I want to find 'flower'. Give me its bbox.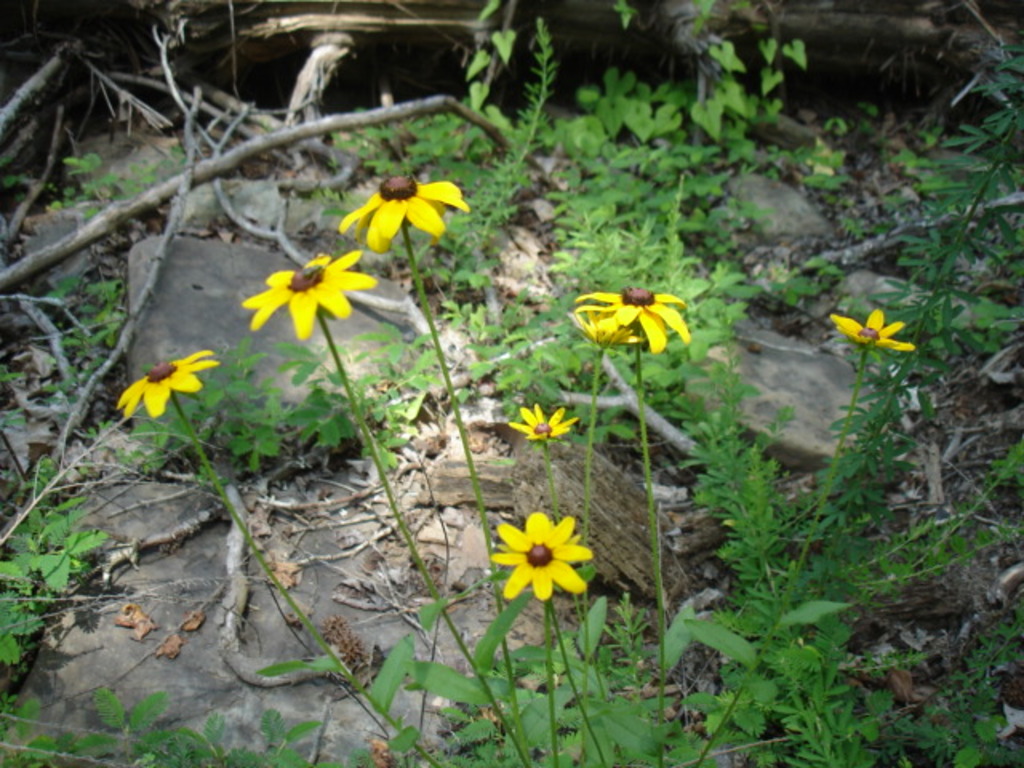
bbox=[110, 347, 218, 422].
